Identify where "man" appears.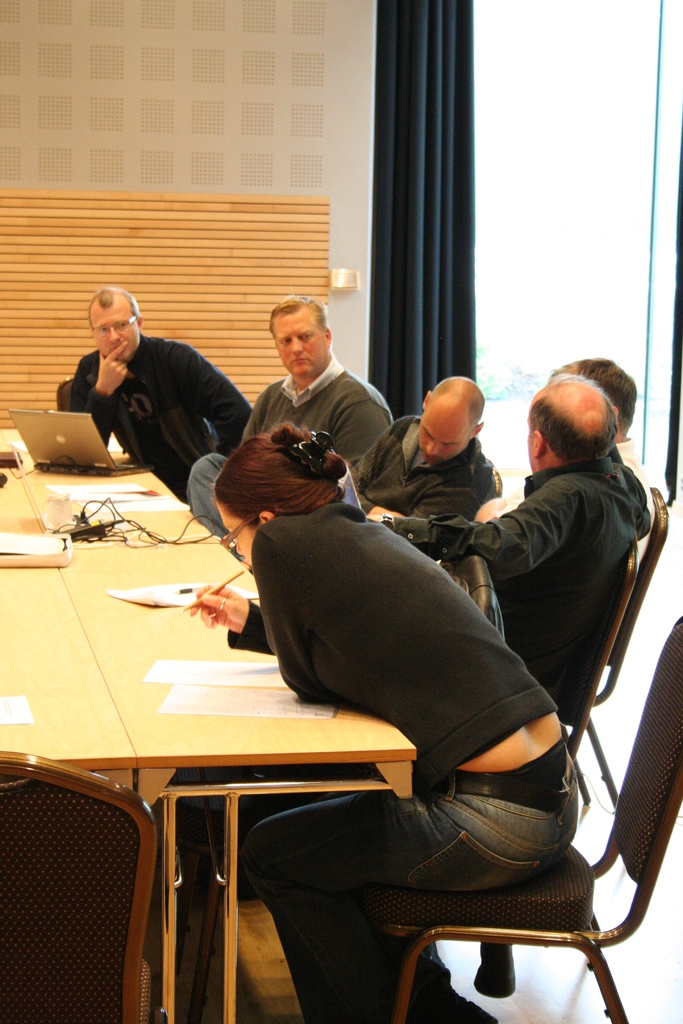
Appears at 47:283:259:509.
